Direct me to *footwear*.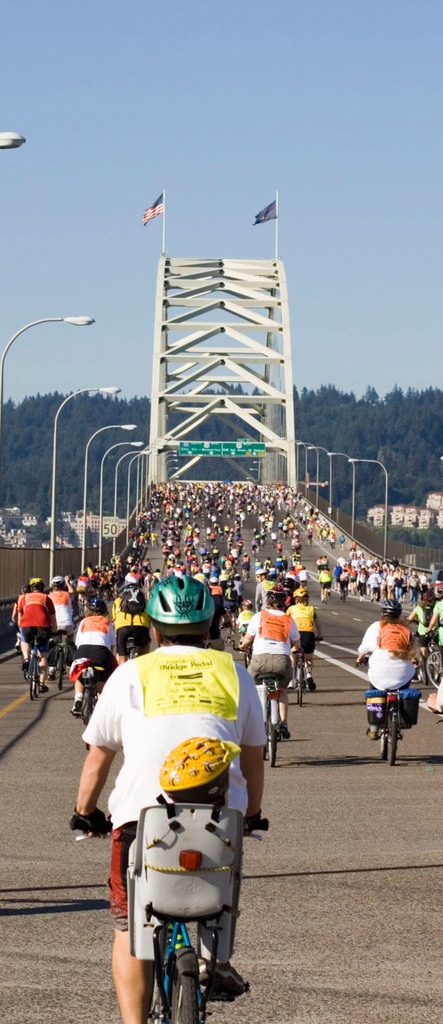
Direction: {"x1": 198, "y1": 962, "x2": 254, "y2": 997}.
